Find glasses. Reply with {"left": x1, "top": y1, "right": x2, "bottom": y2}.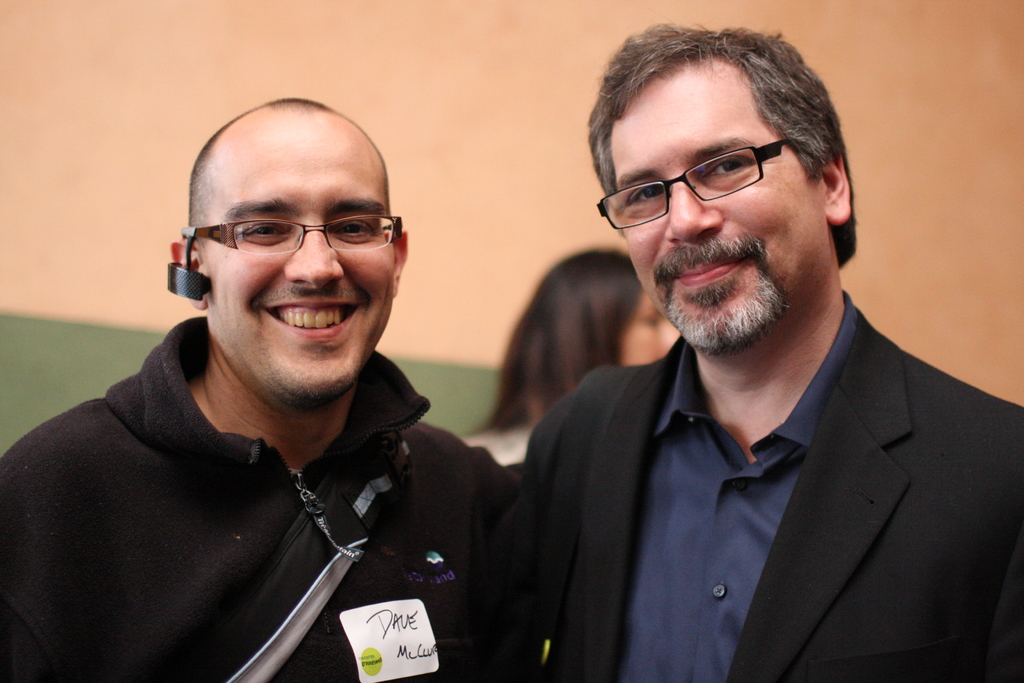
{"left": 593, "top": 138, "right": 824, "bottom": 233}.
